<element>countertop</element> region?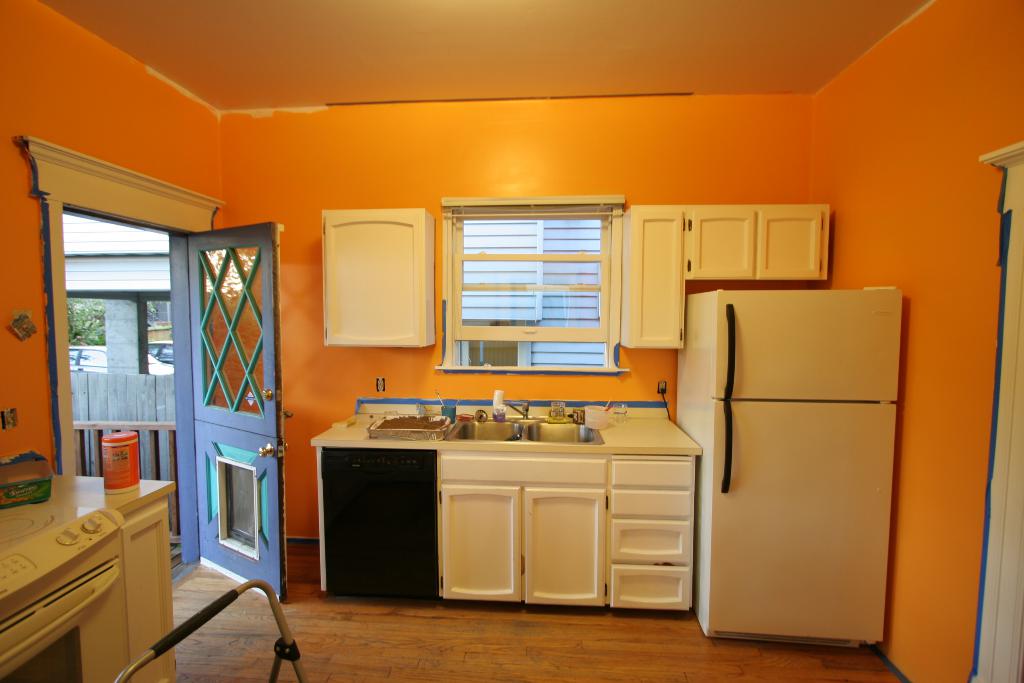
(x1=313, y1=396, x2=705, y2=621)
